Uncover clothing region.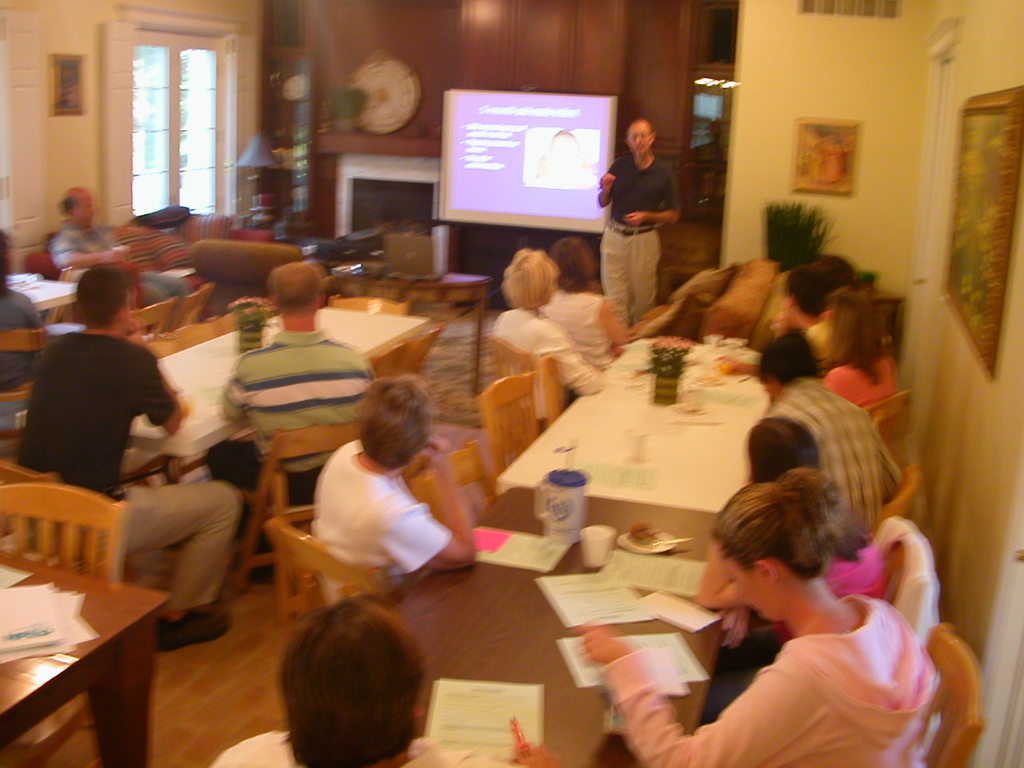
Uncovered: 139,270,193,326.
